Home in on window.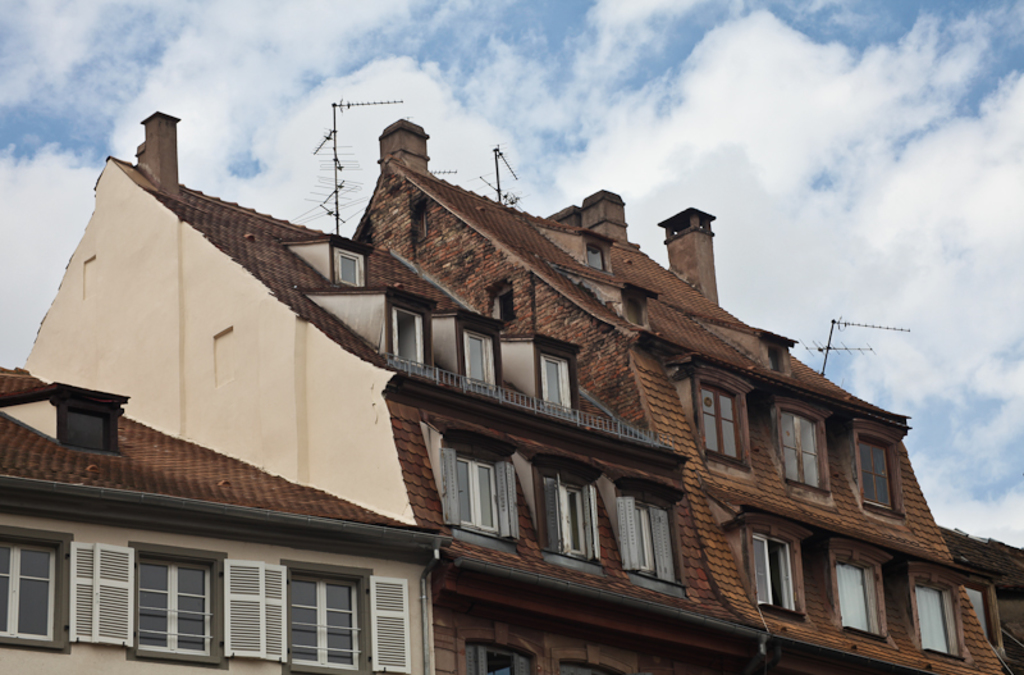
Homed in at <box>759,328,786,374</box>.
